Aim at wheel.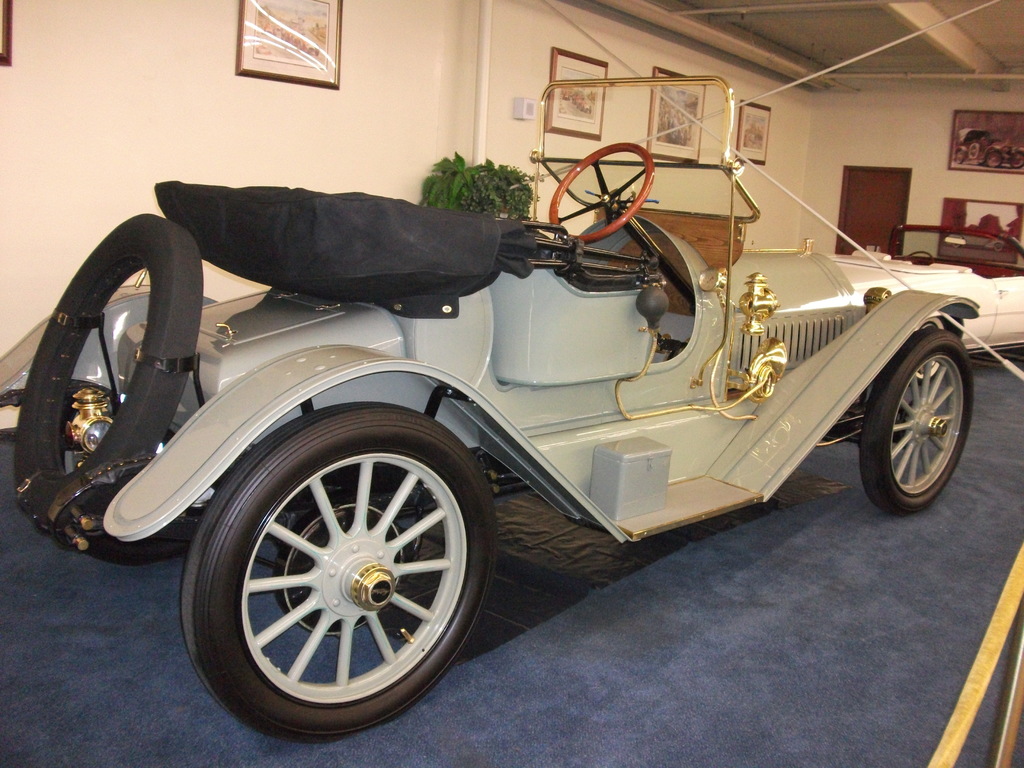
Aimed at <bbox>954, 238, 961, 248</bbox>.
